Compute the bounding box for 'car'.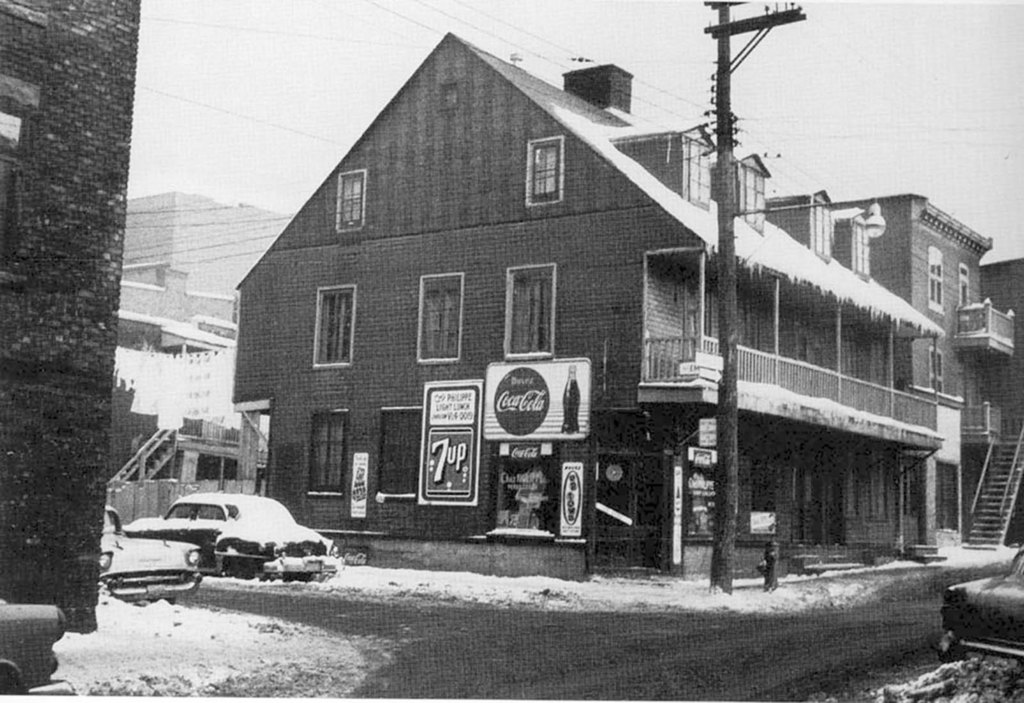
bbox=(941, 553, 1023, 677).
